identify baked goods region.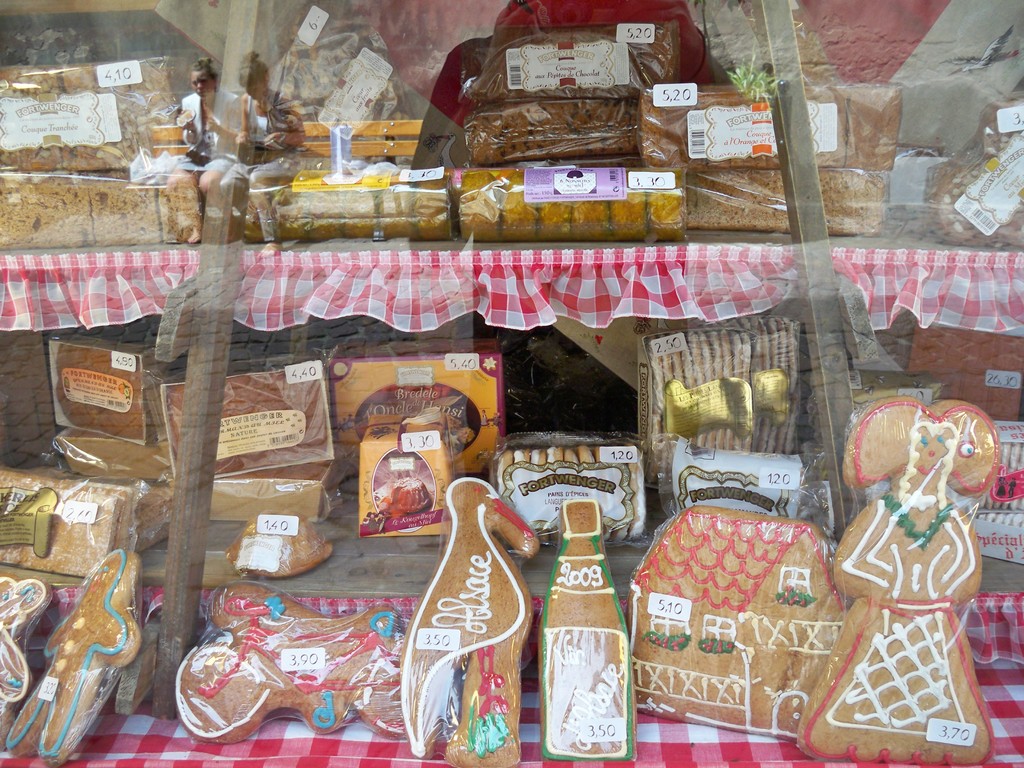
Region: x1=0, y1=575, x2=53, y2=715.
